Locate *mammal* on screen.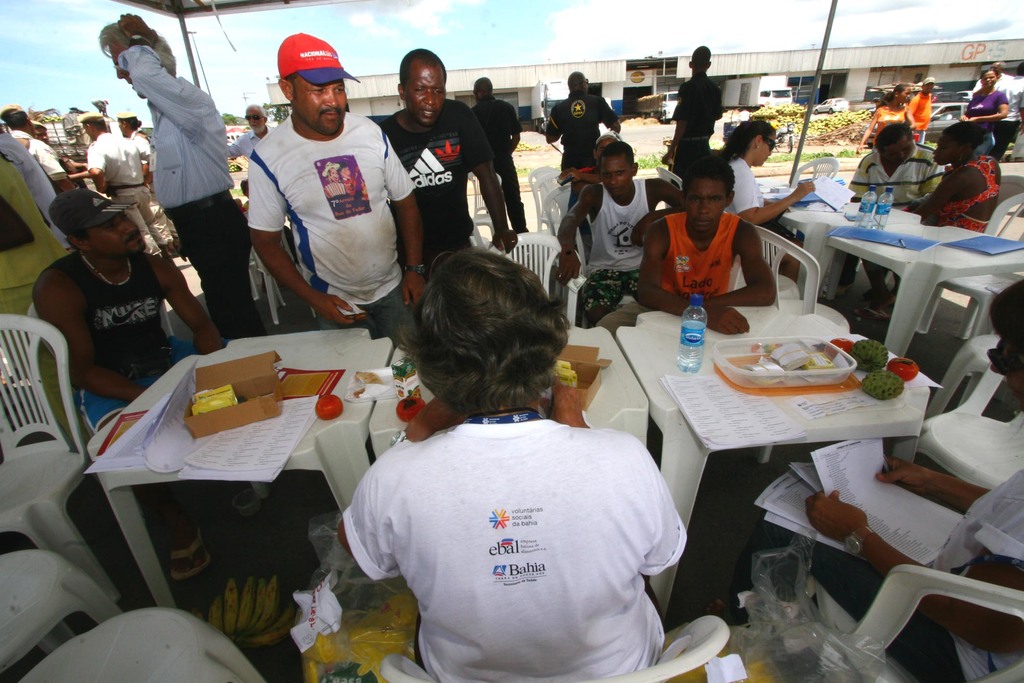
On screen at 600, 157, 777, 337.
